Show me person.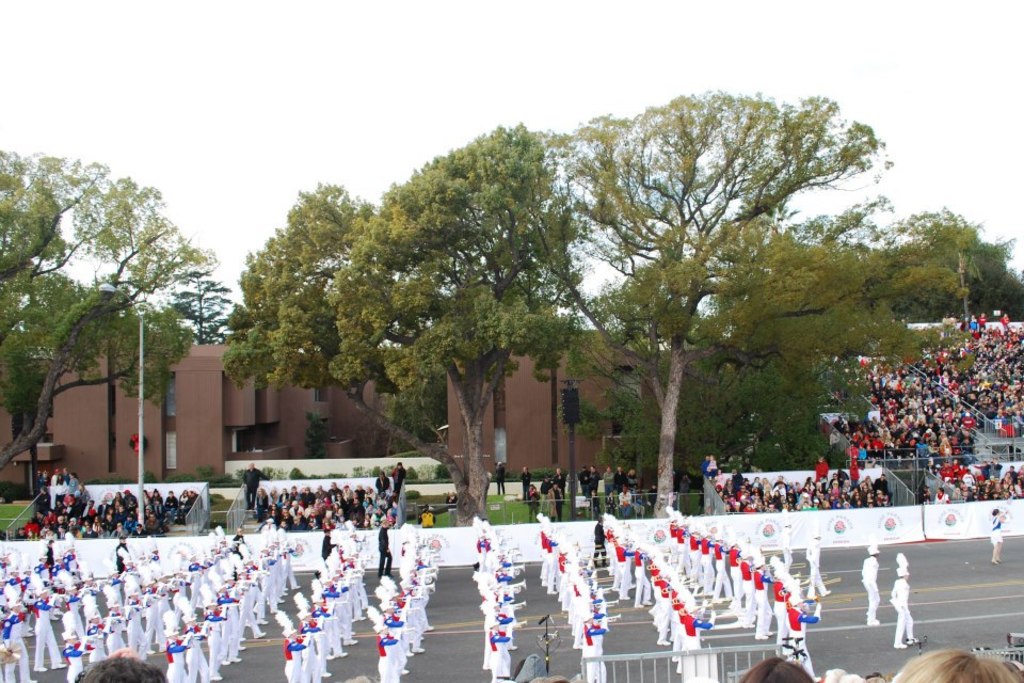
person is here: {"x1": 919, "y1": 483, "x2": 932, "y2": 502}.
